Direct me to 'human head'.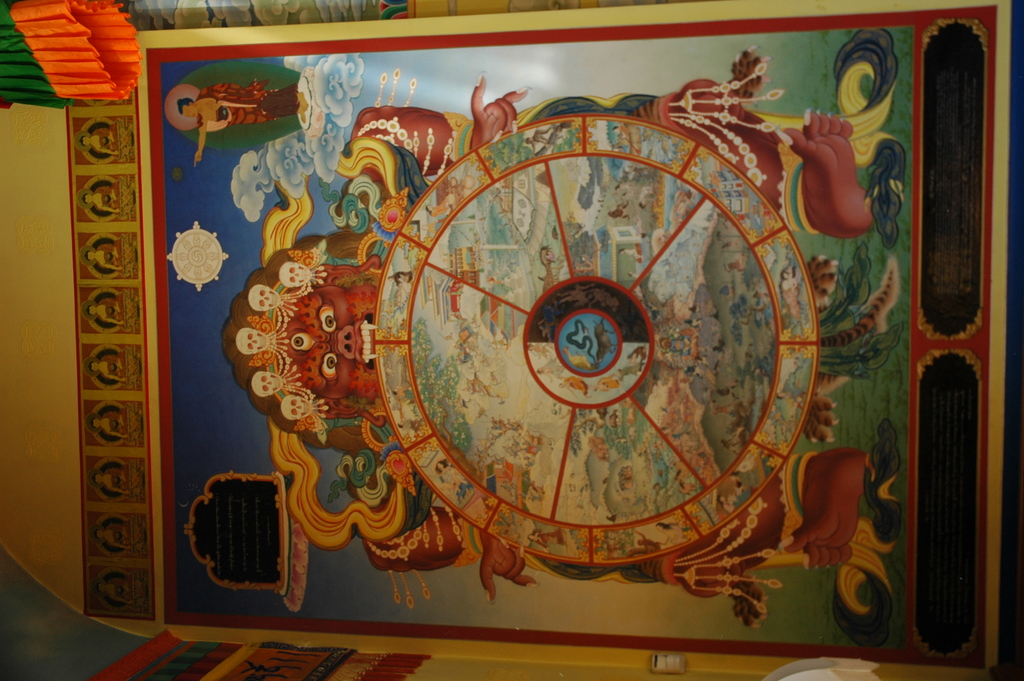
Direction: <box>709,495,724,506</box>.
